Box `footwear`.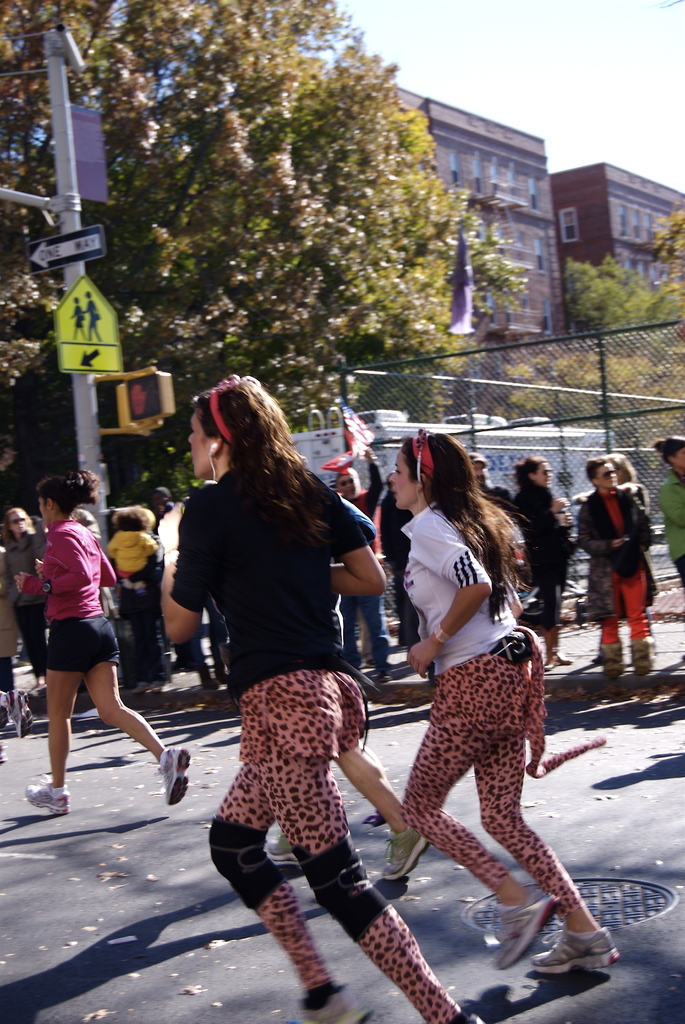
<region>591, 653, 602, 664</region>.
